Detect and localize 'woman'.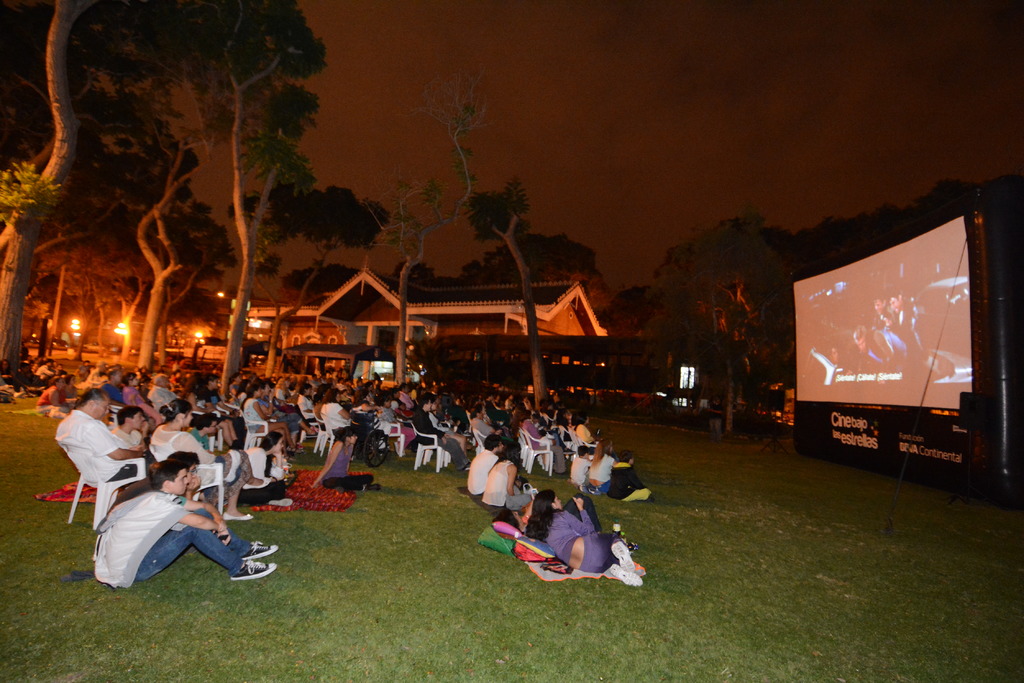
Localized at Rect(481, 437, 534, 513).
